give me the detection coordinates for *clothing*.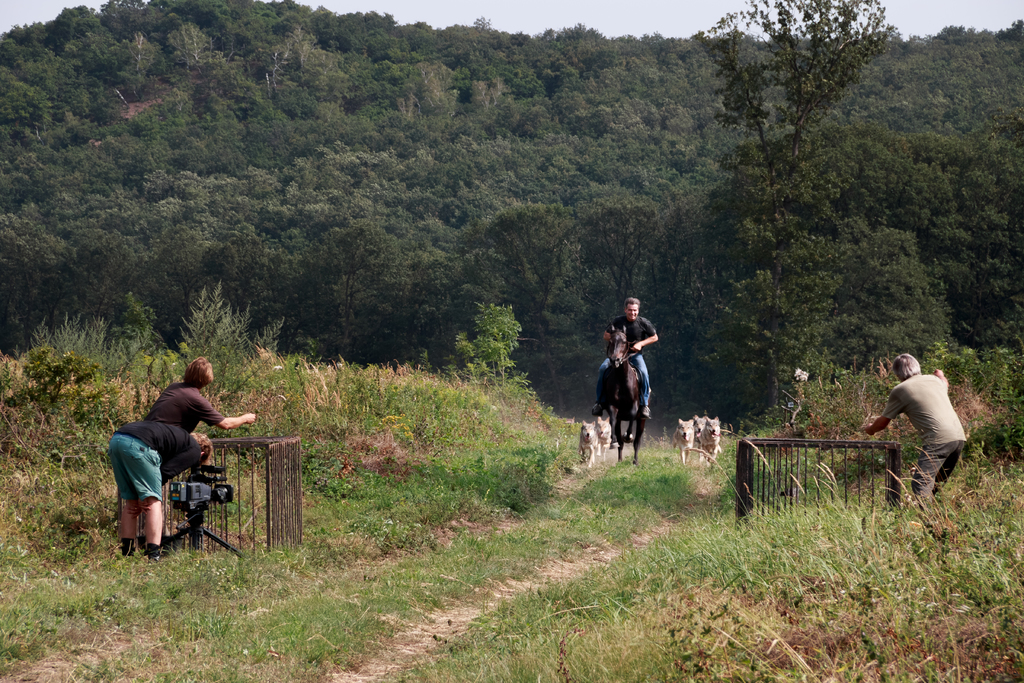
detection(138, 377, 229, 434).
